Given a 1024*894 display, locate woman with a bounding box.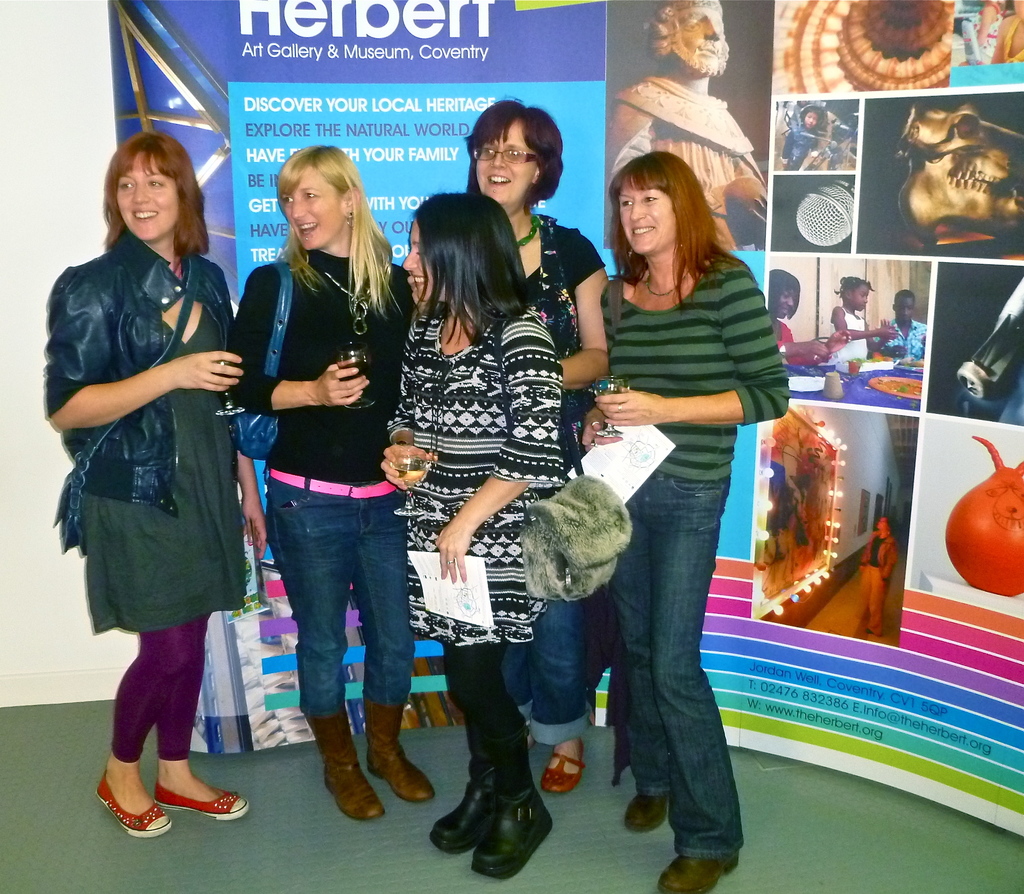
Located: 31 122 266 835.
